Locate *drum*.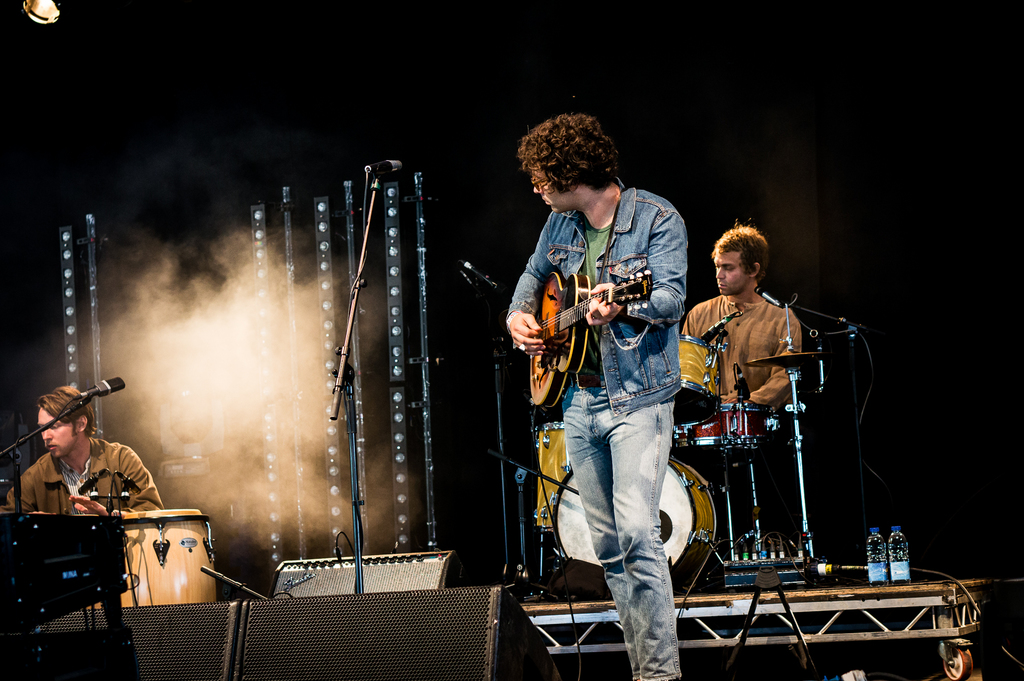
Bounding box: box(671, 330, 723, 429).
